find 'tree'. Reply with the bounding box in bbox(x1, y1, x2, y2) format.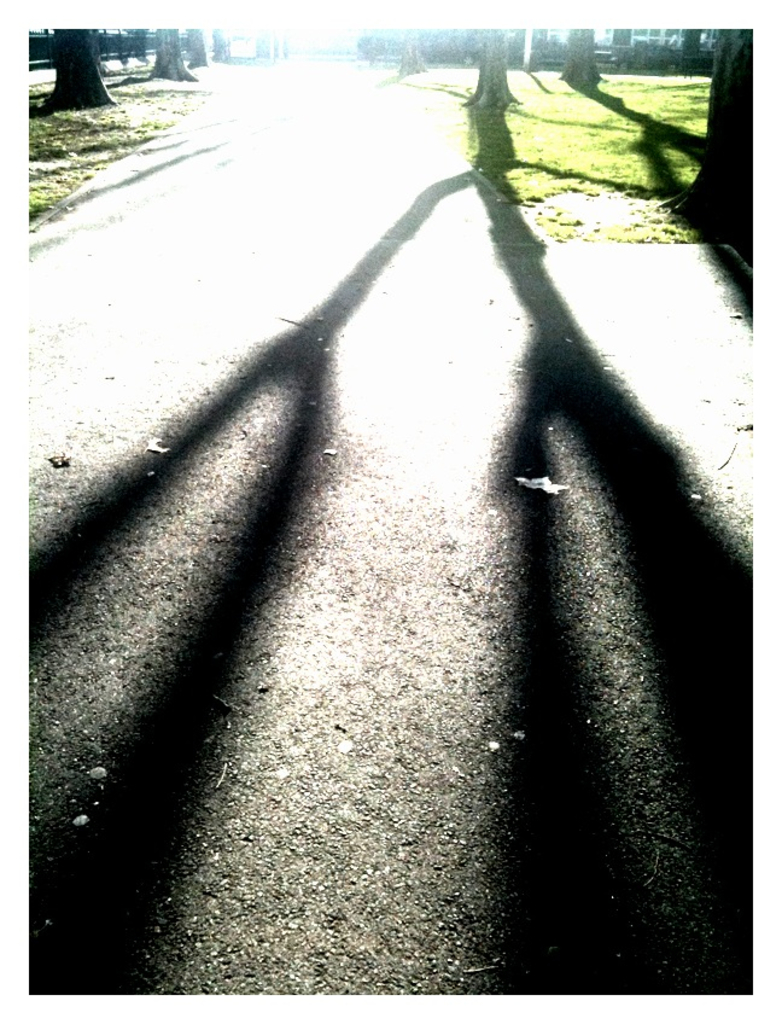
bbox(708, 25, 761, 231).
